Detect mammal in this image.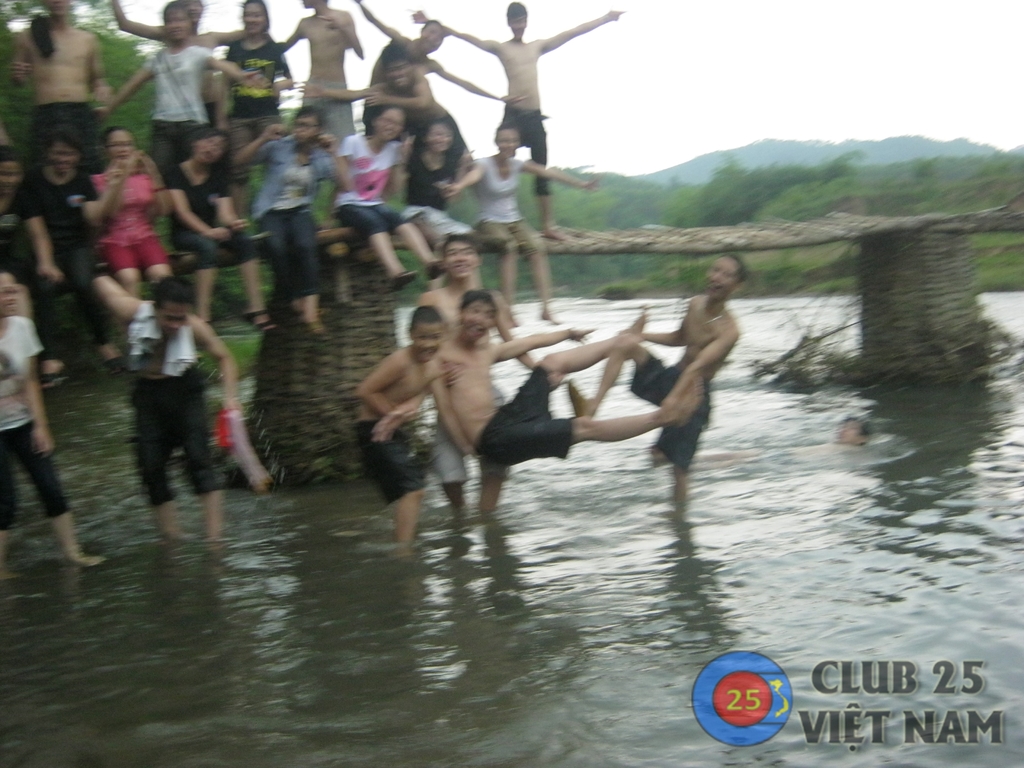
Detection: 223:102:355:335.
